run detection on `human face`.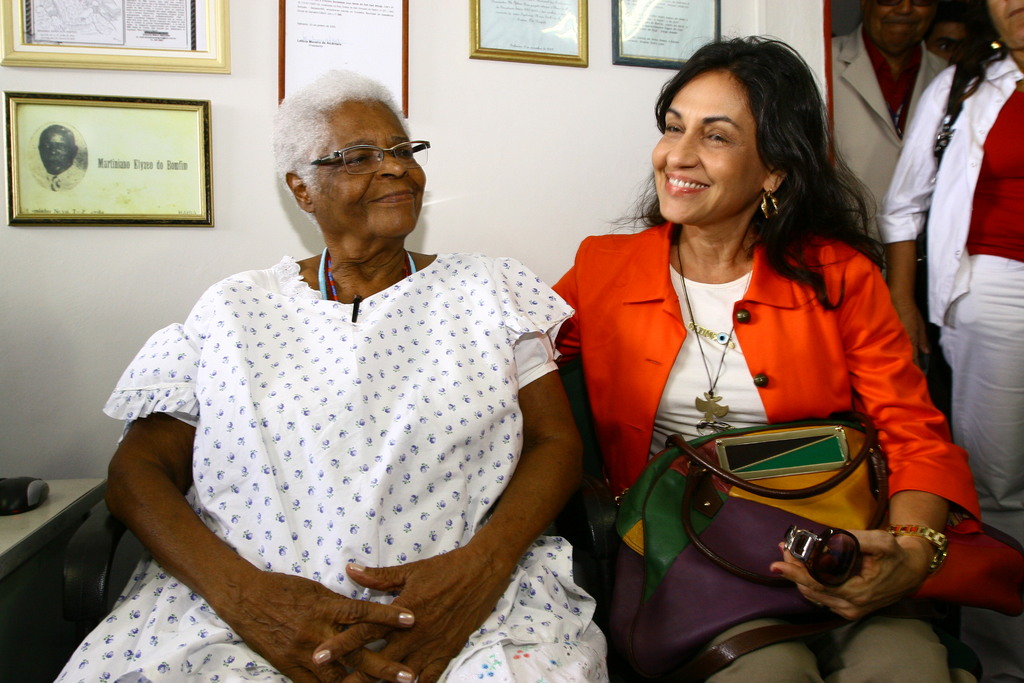
Result: 932, 28, 972, 64.
